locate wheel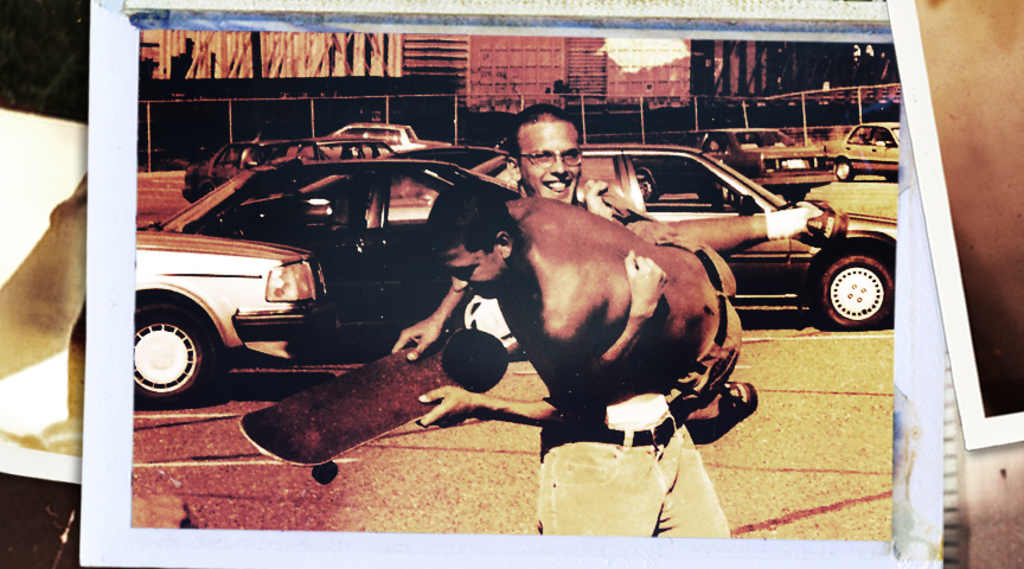
638 174 660 199
